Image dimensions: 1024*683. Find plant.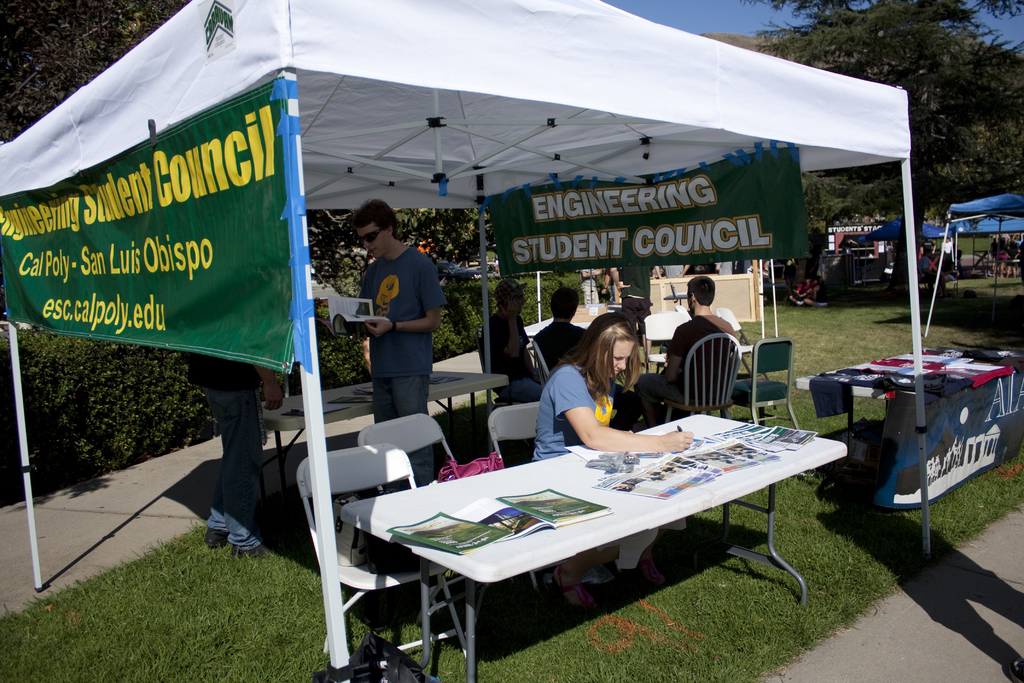
<region>354, 417, 1023, 682</region>.
